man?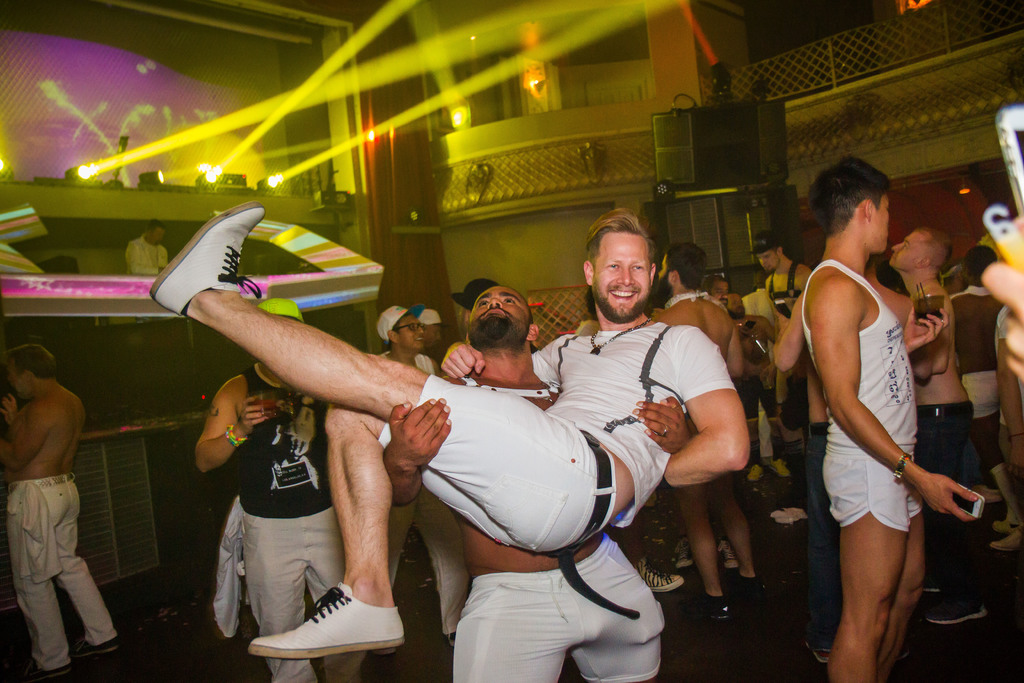
box(148, 202, 748, 659)
